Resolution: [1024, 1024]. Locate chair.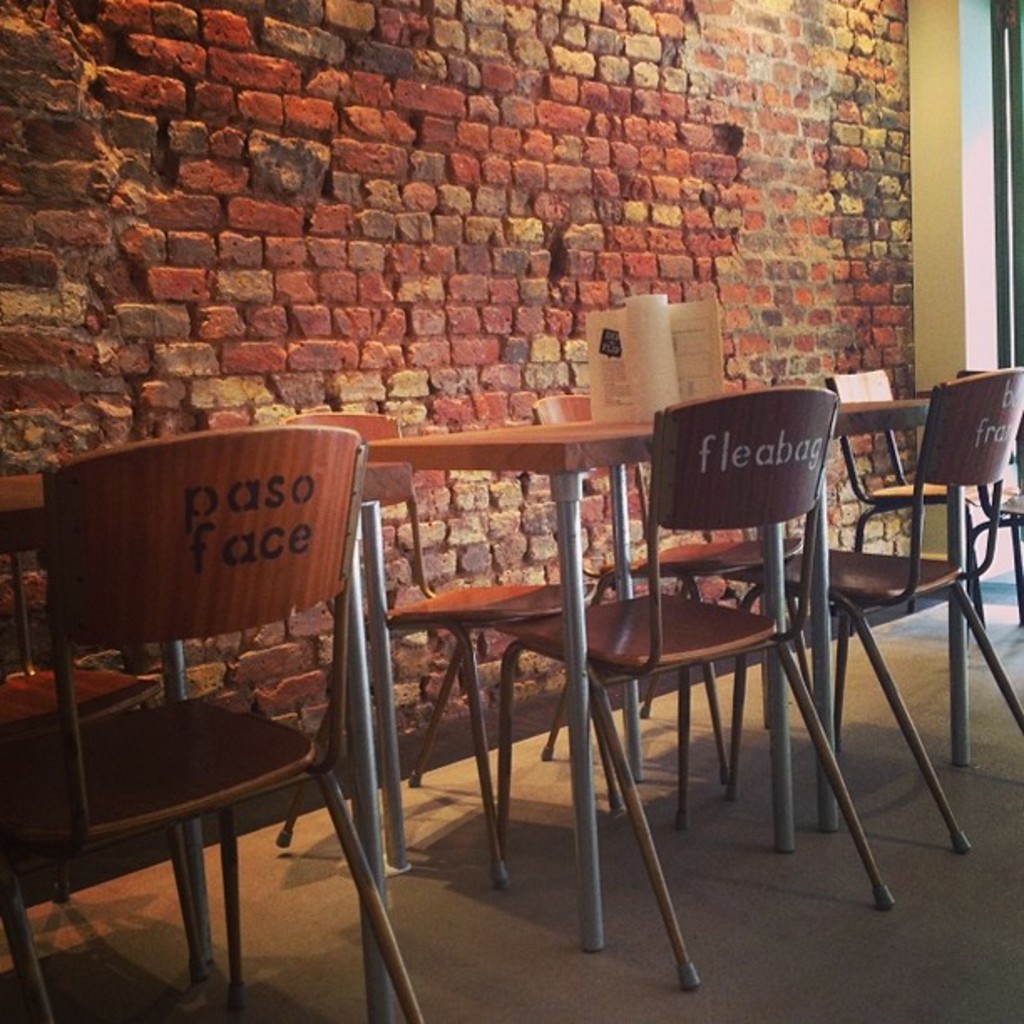
<bbox>27, 453, 427, 1023</bbox>.
